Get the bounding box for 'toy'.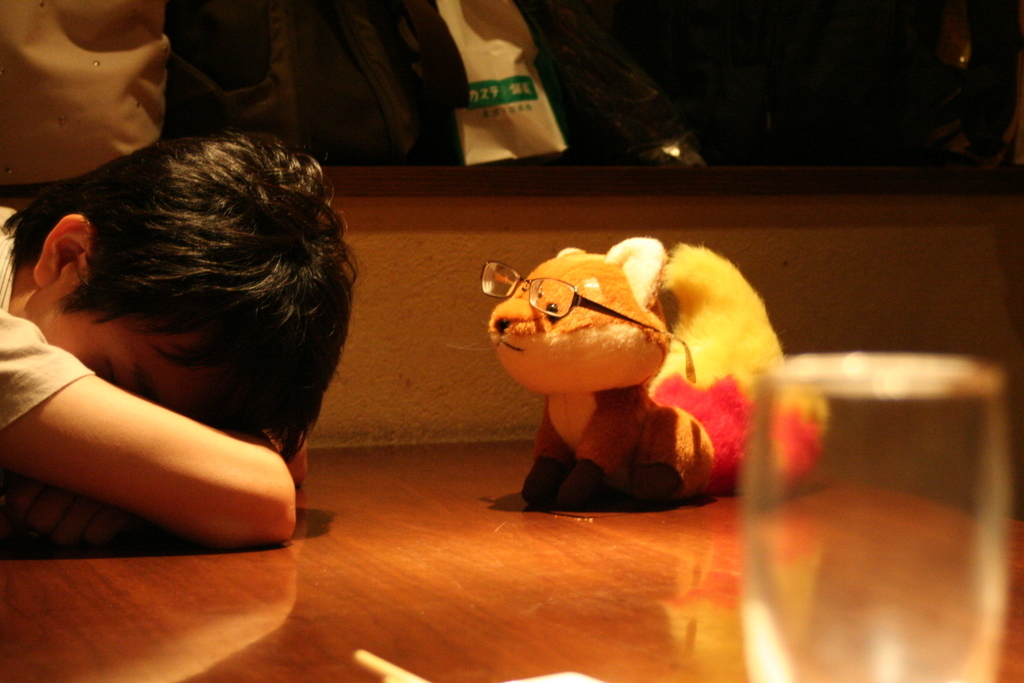
453,240,816,540.
